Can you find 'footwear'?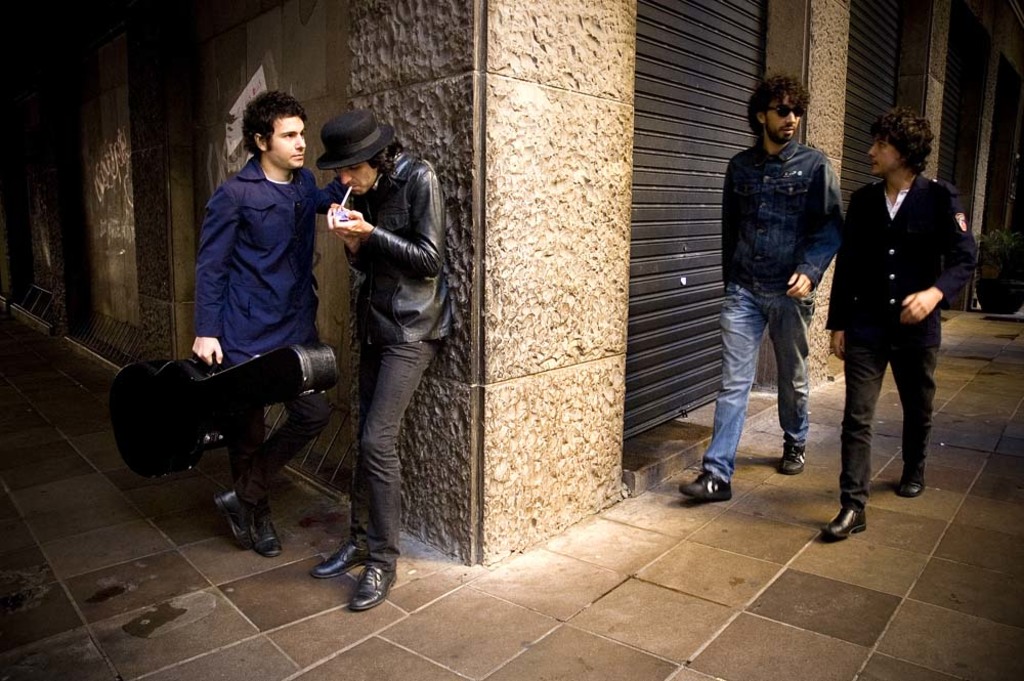
Yes, bounding box: 814:504:868:540.
